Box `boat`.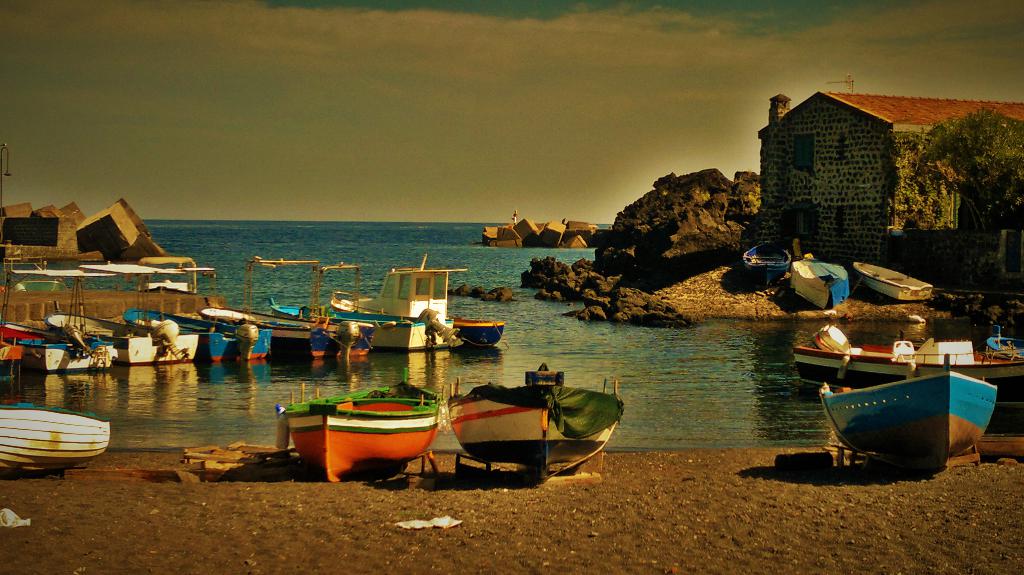
box(732, 236, 795, 285).
